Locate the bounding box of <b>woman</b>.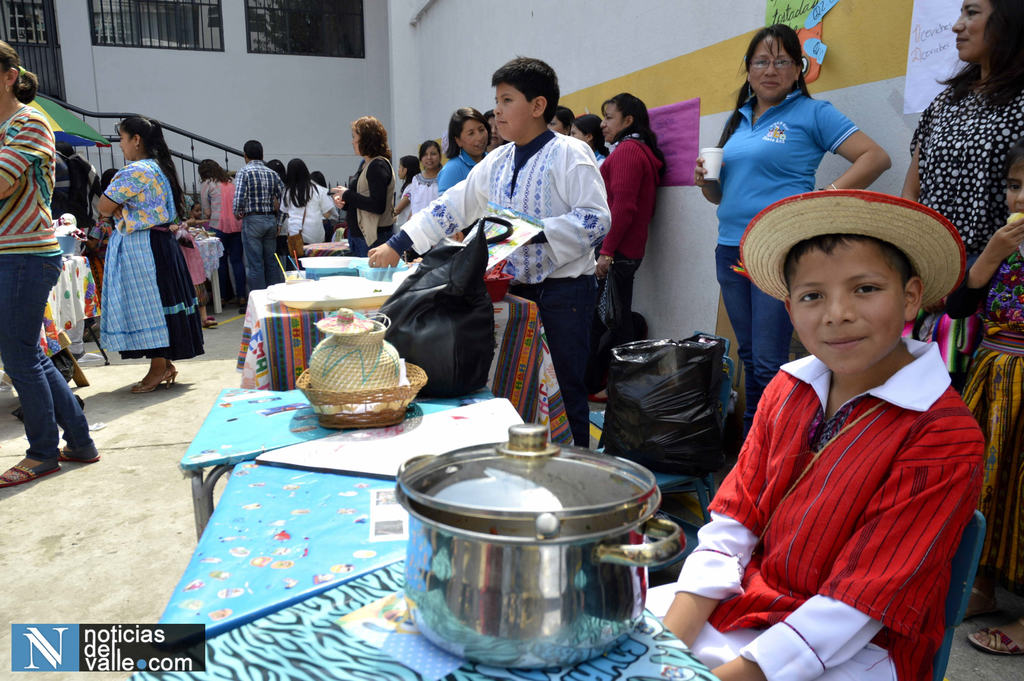
Bounding box: bbox=[483, 108, 513, 160].
